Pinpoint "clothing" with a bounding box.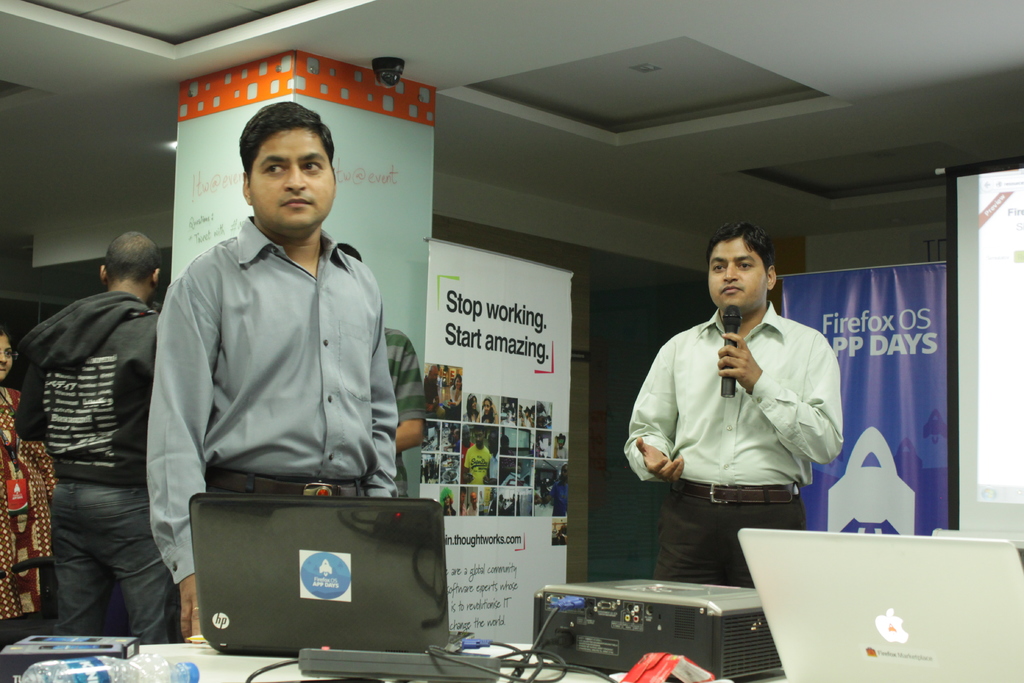
<box>465,445,490,483</box>.
